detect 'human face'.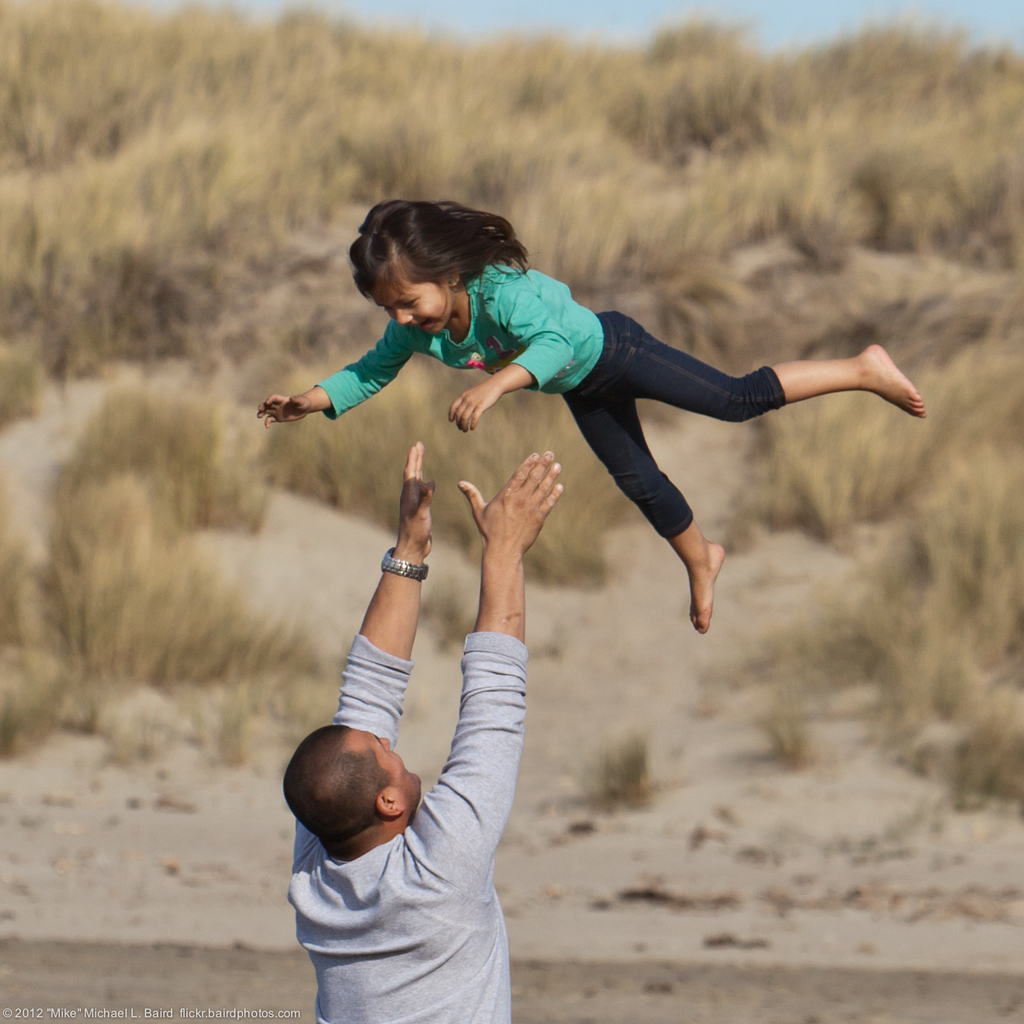
Detected at pyautogui.locateOnScreen(349, 723, 428, 797).
